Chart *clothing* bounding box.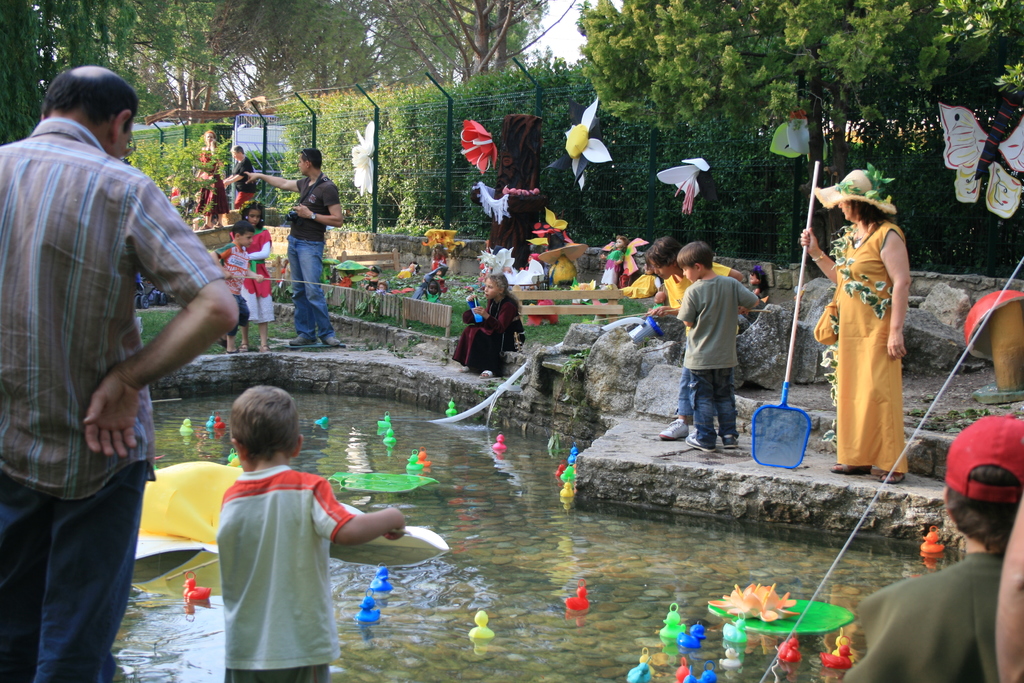
Charted: rect(451, 297, 530, 378).
